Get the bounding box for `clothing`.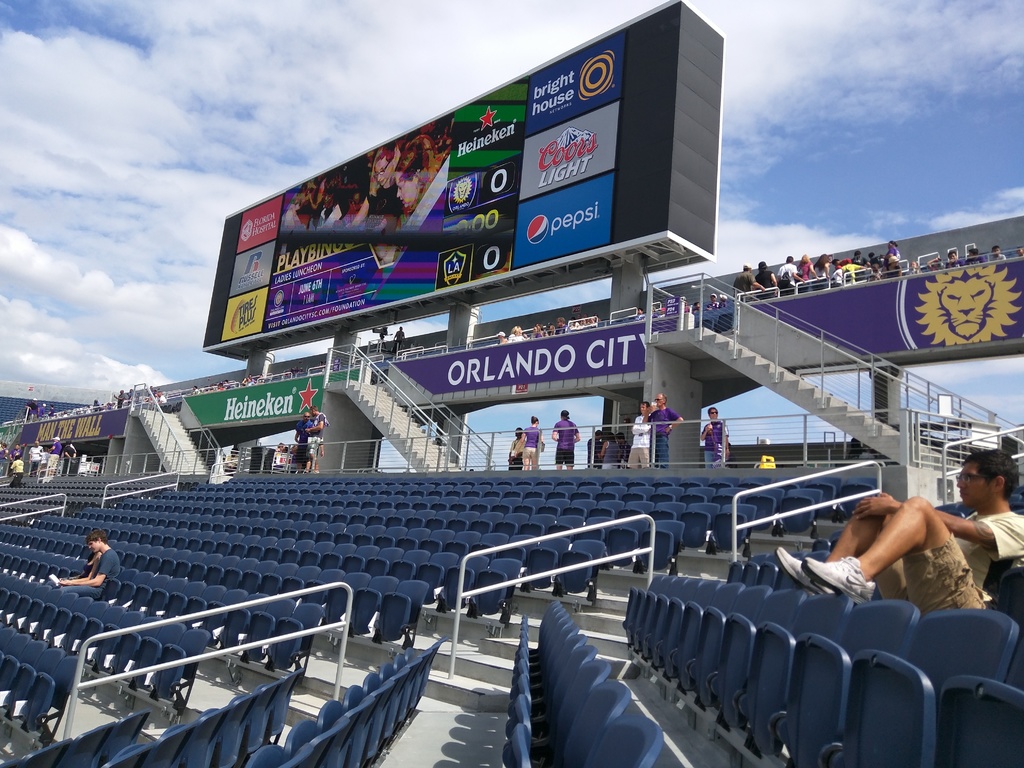
[x1=721, y1=300, x2=727, y2=307].
